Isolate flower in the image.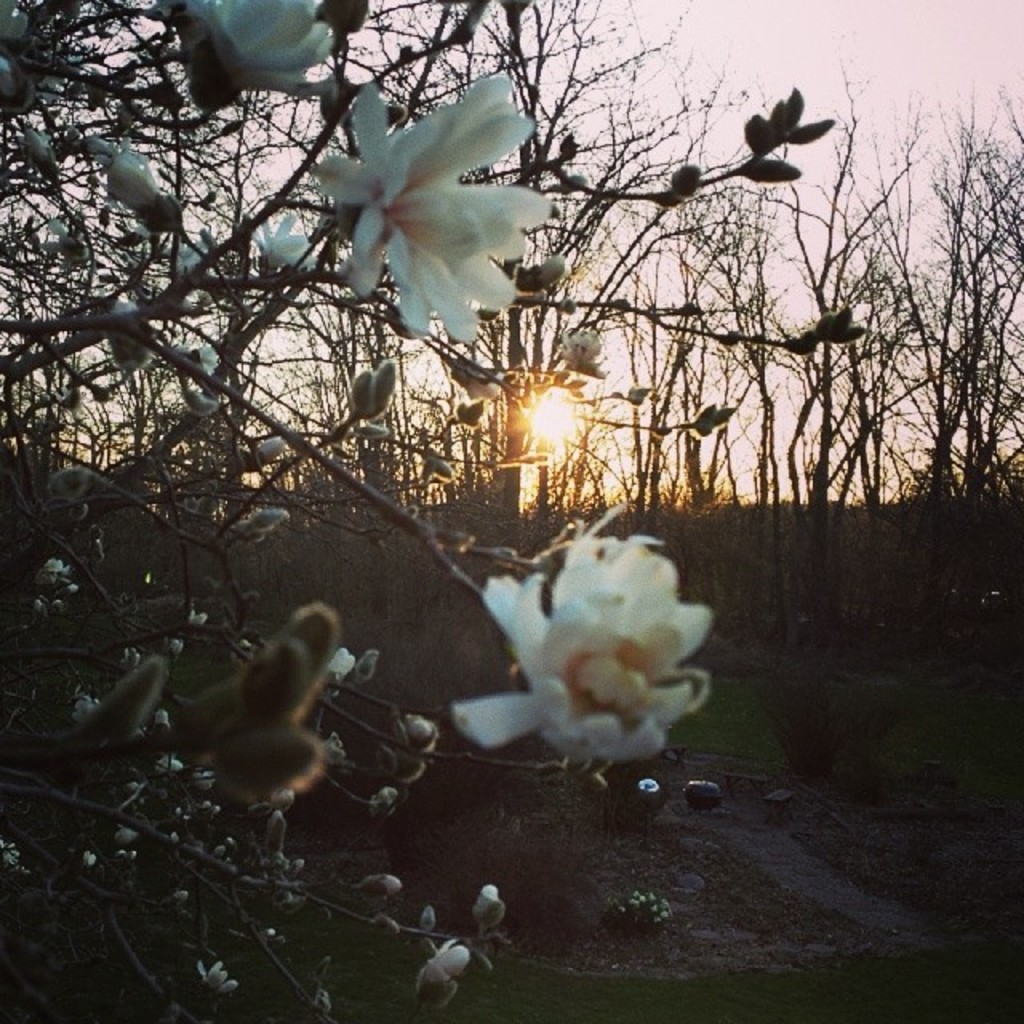
Isolated region: (93,296,141,368).
